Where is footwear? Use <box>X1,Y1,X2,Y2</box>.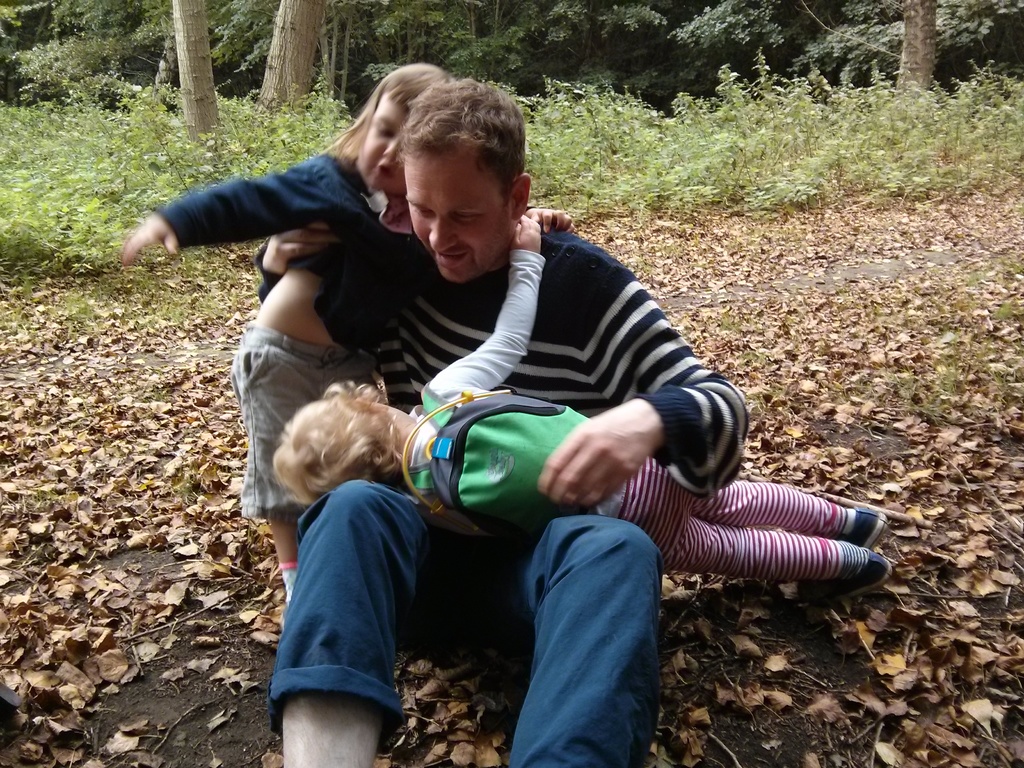
<box>838,498,890,544</box>.
